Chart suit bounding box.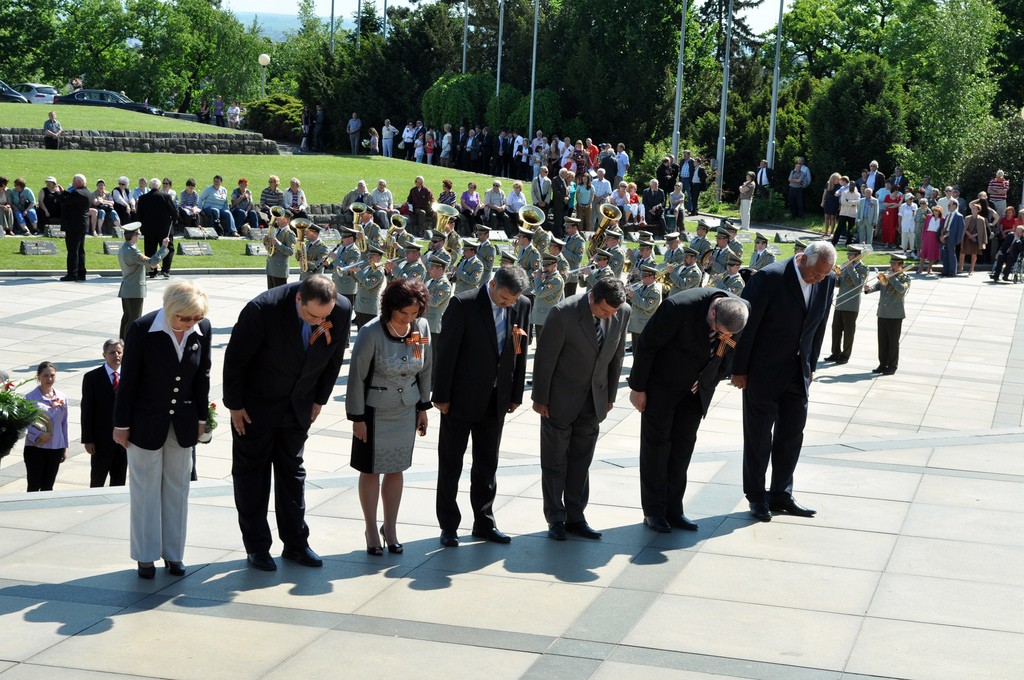
Charted: (left=330, top=243, right=357, bottom=304).
